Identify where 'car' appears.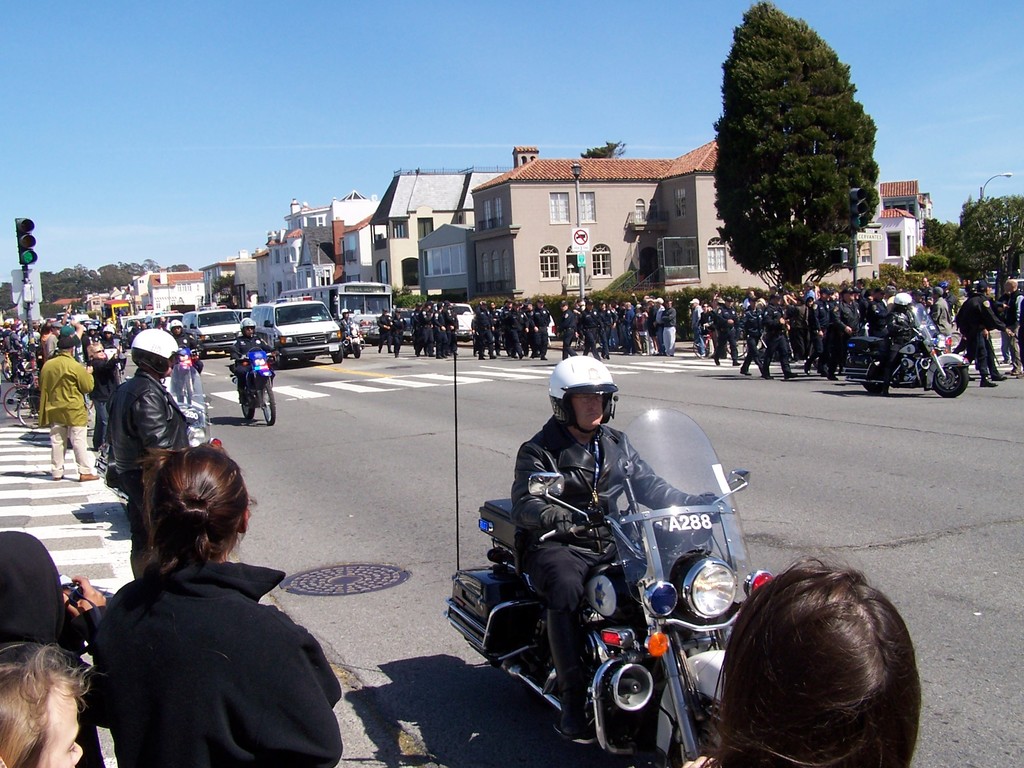
Appears at left=122, top=316, right=147, bottom=348.
